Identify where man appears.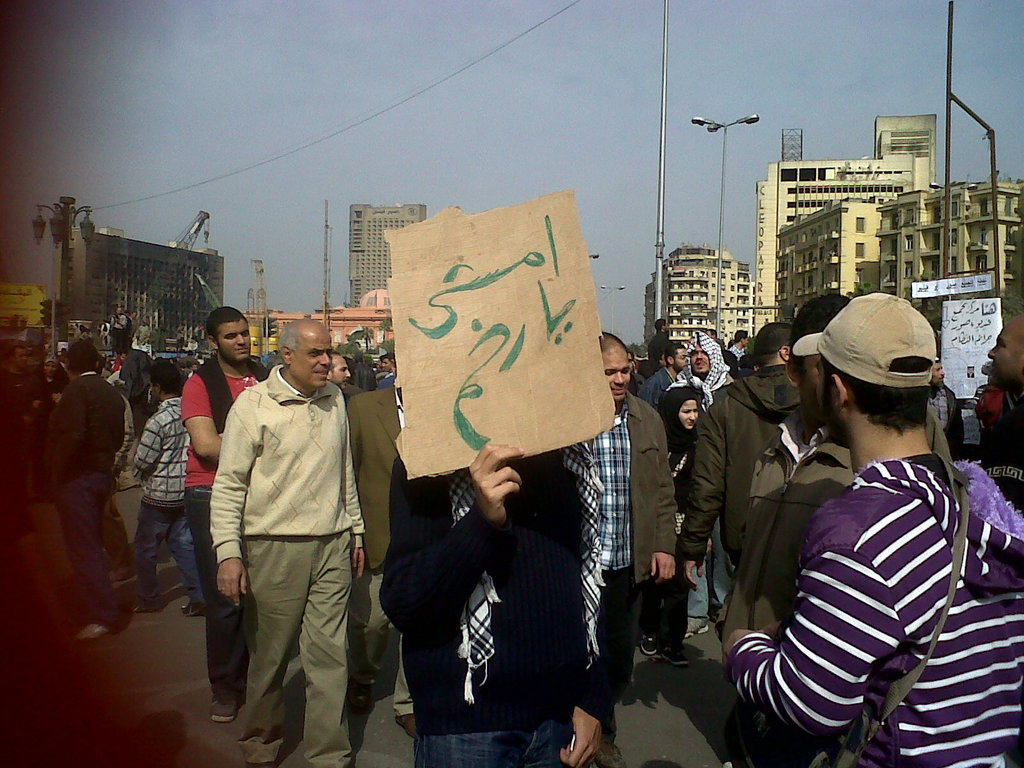
Appears at (x1=929, y1=360, x2=966, y2=460).
